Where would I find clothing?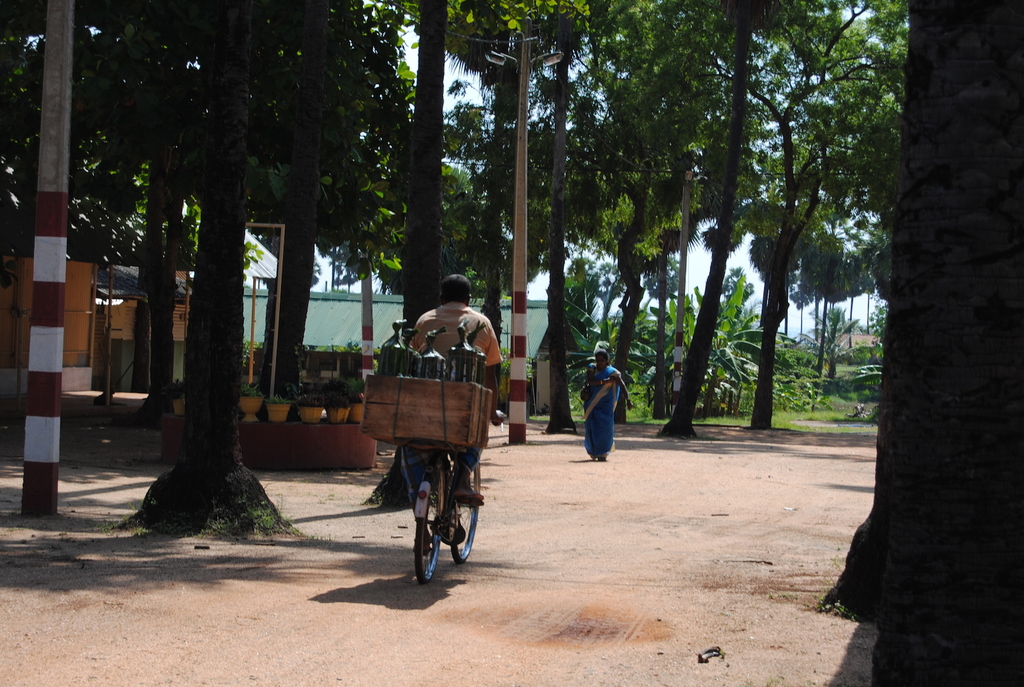
At x1=404 y1=298 x2=501 y2=510.
